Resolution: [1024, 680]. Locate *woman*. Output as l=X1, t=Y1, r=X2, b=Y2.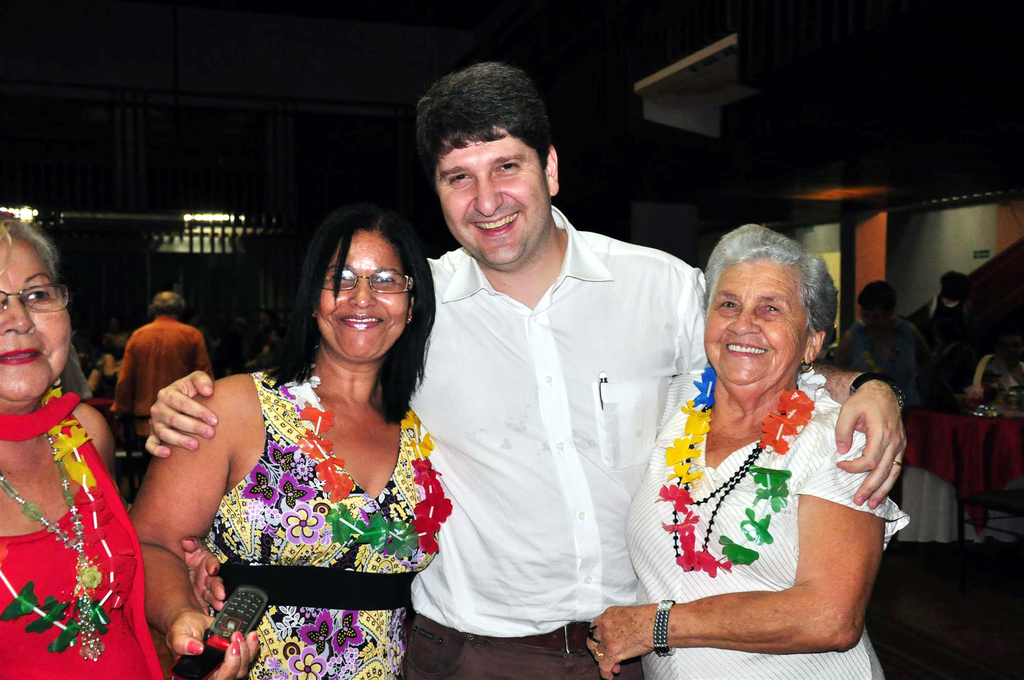
l=0, t=215, r=163, b=677.
